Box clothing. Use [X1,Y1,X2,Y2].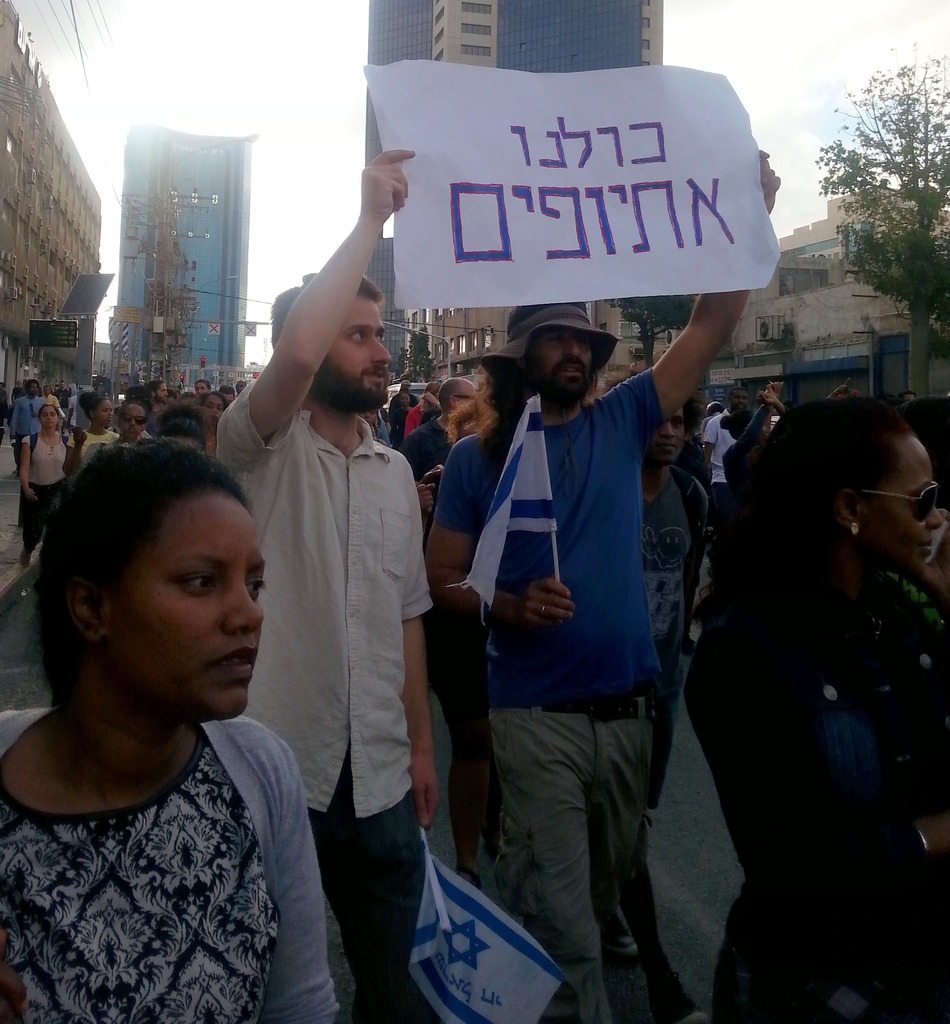
[692,510,941,1023].
